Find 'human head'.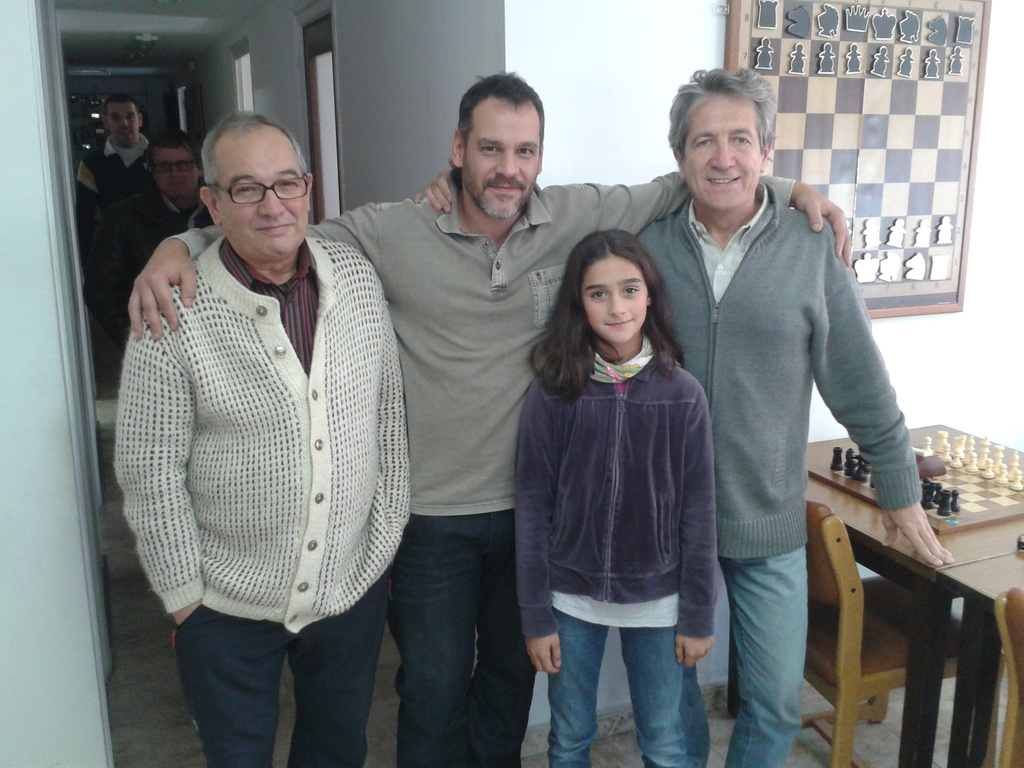
bbox=[102, 94, 144, 145].
